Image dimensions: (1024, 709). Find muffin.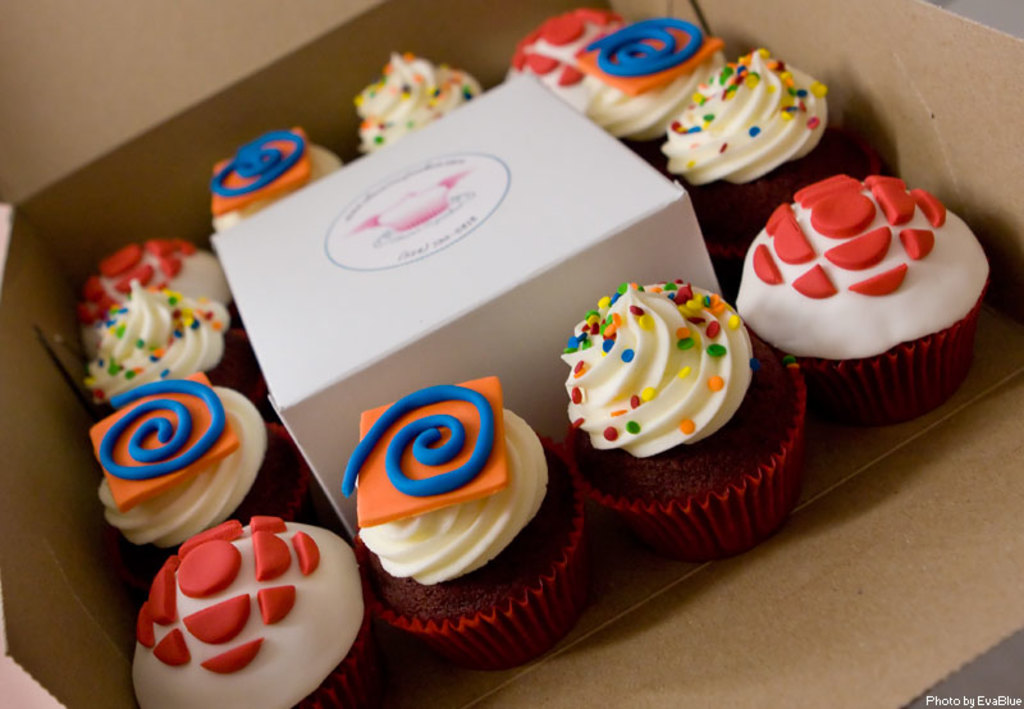
573, 17, 727, 156.
